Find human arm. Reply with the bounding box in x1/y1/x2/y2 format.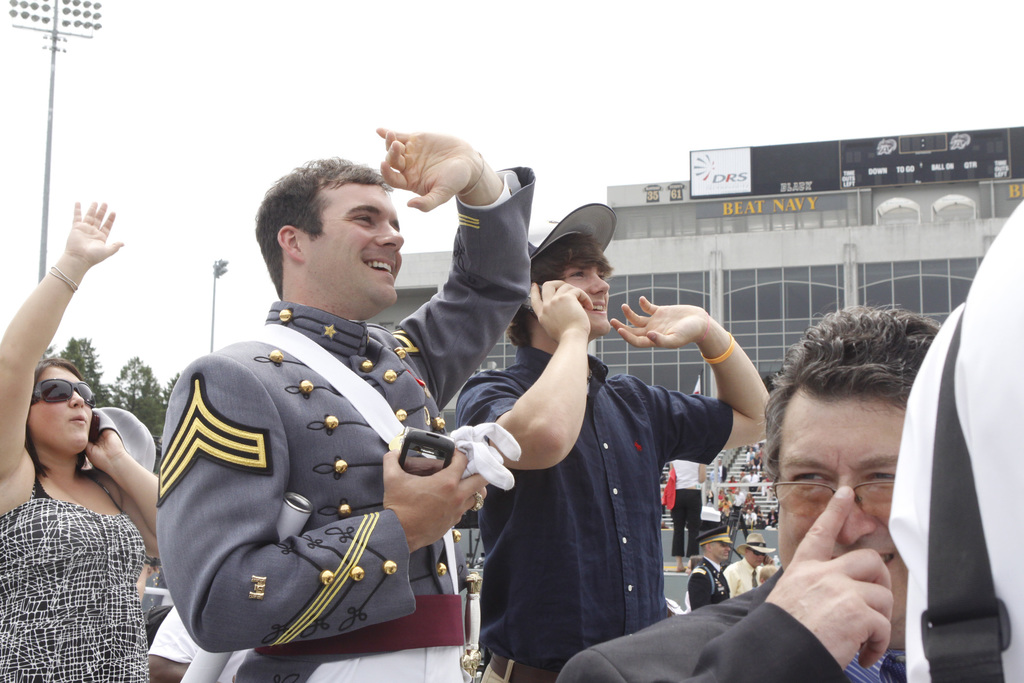
560/484/892/682.
